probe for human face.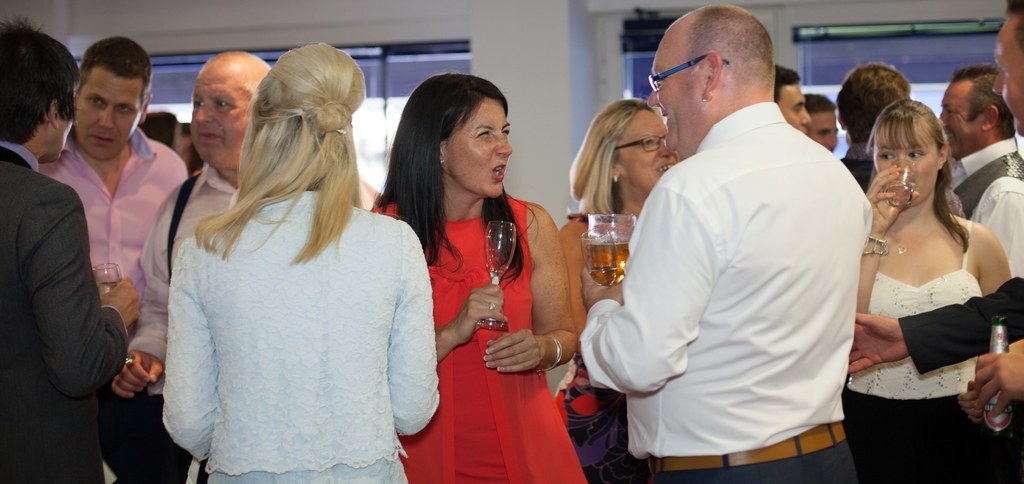
Probe result: x1=808, y1=111, x2=834, y2=151.
